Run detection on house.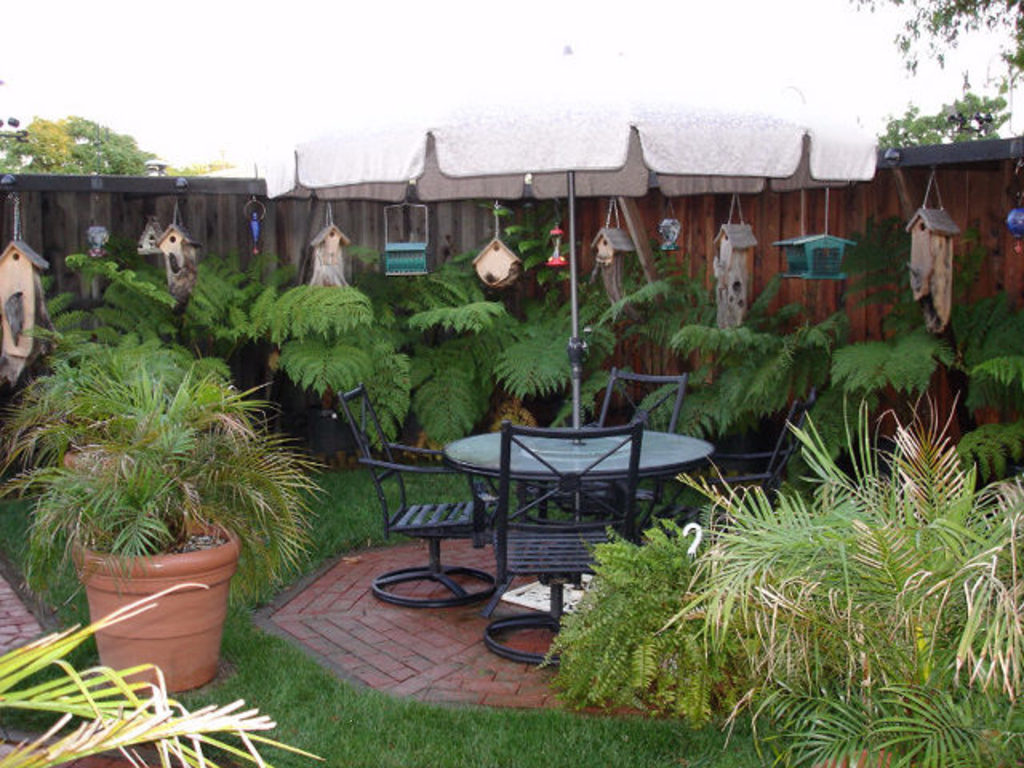
Result: rect(2, 102, 1022, 322).
